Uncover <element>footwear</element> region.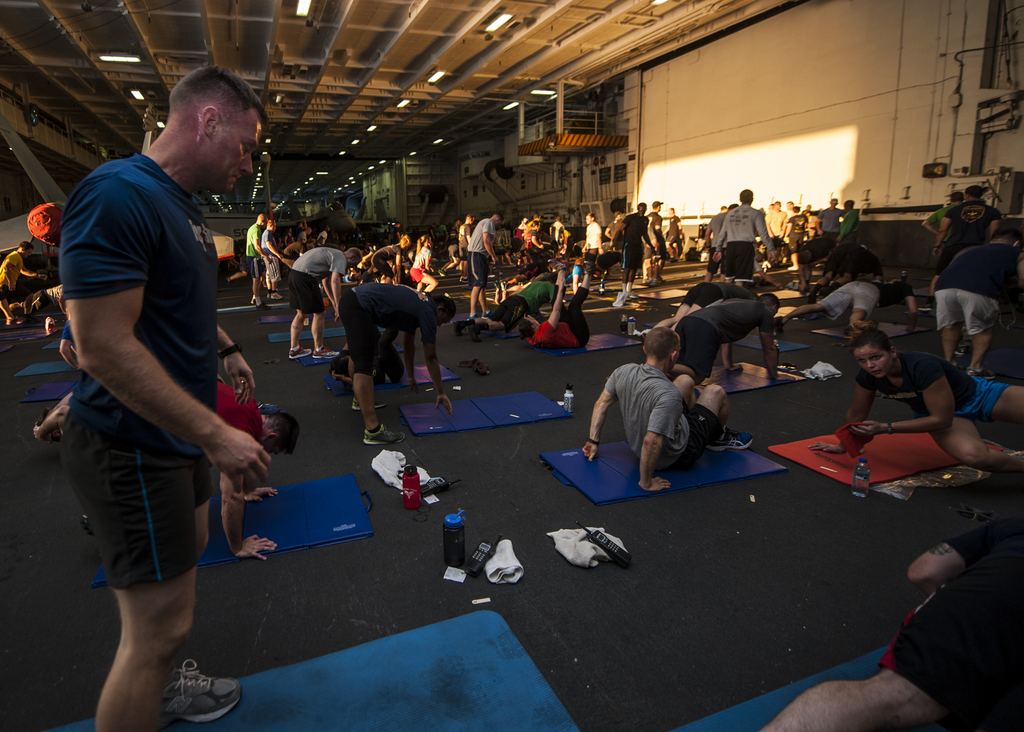
Uncovered: [353, 395, 387, 408].
